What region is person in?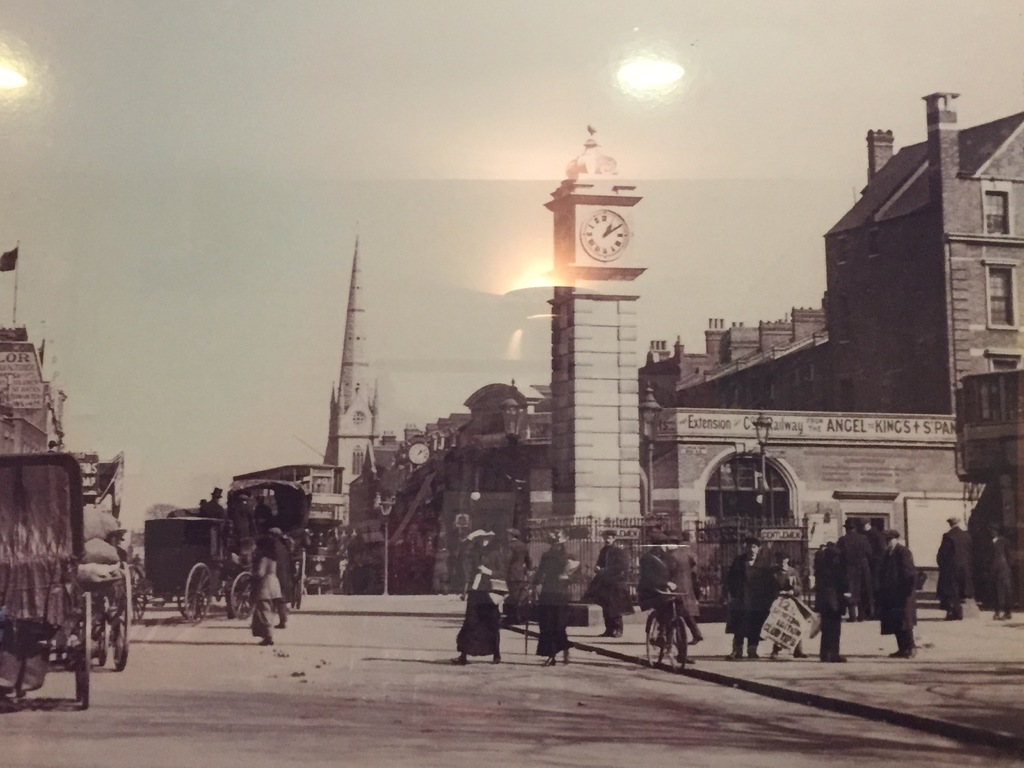
crop(456, 566, 500, 664).
